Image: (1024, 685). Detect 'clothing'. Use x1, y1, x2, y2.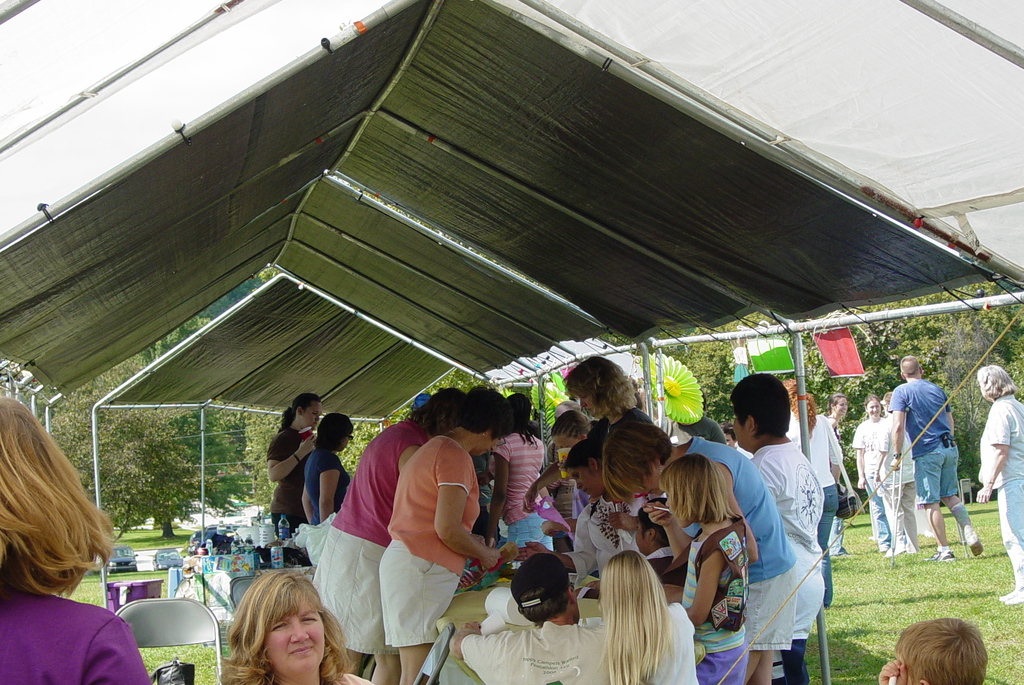
305, 446, 360, 516.
